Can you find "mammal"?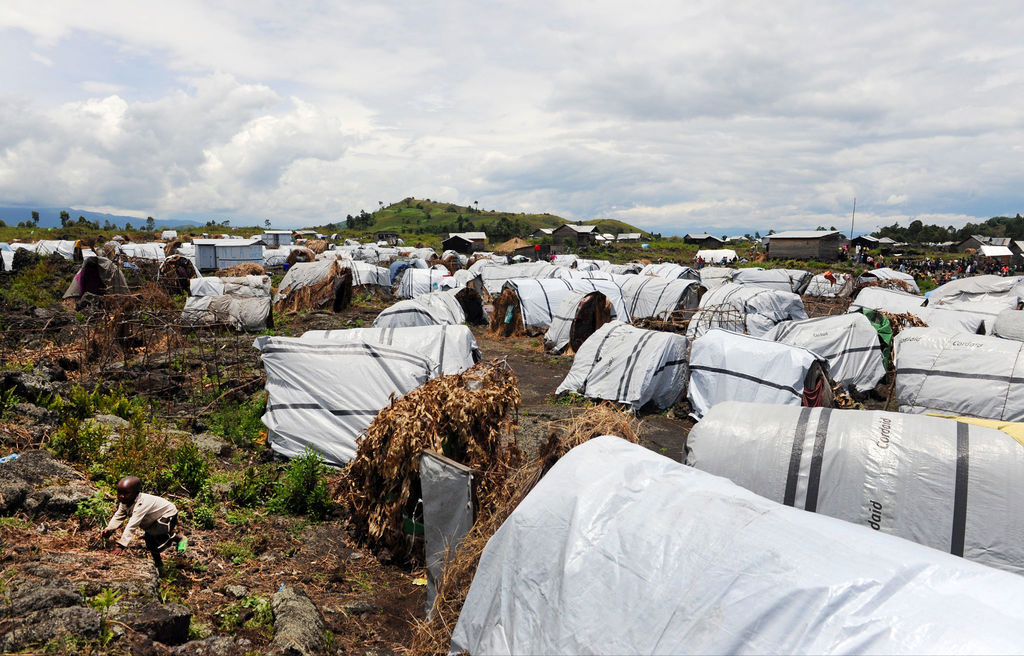
Yes, bounding box: crop(672, 259, 677, 261).
